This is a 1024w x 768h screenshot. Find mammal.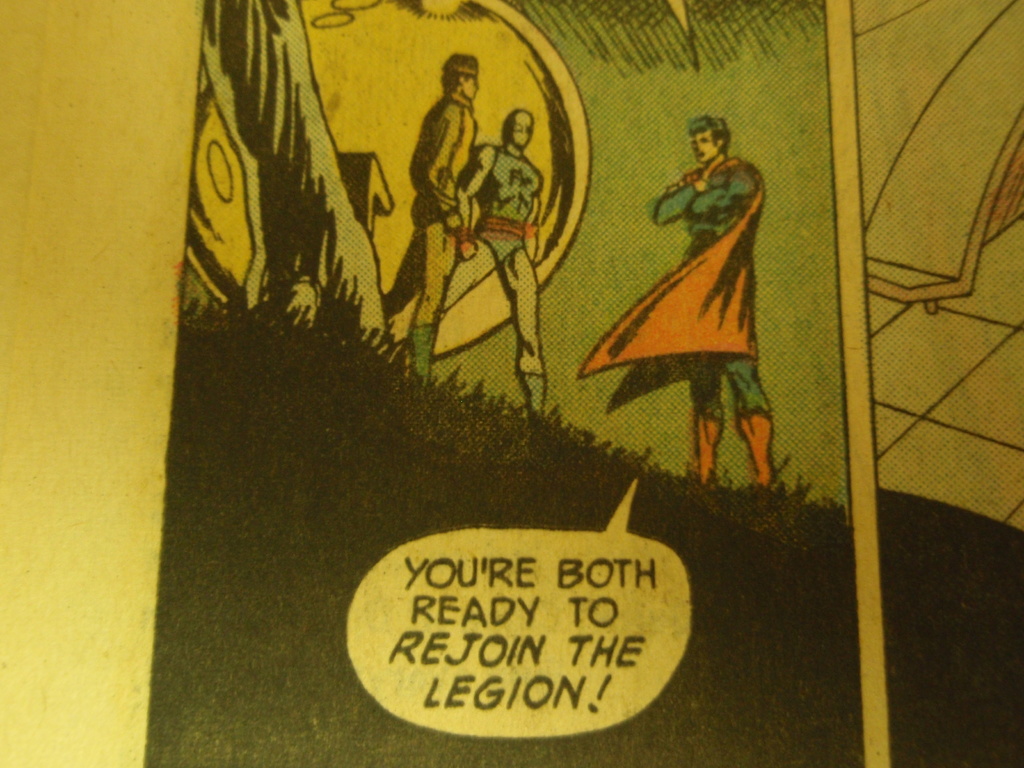
Bounding box: <bbox>388, 106, 547, 420</bbox>.
